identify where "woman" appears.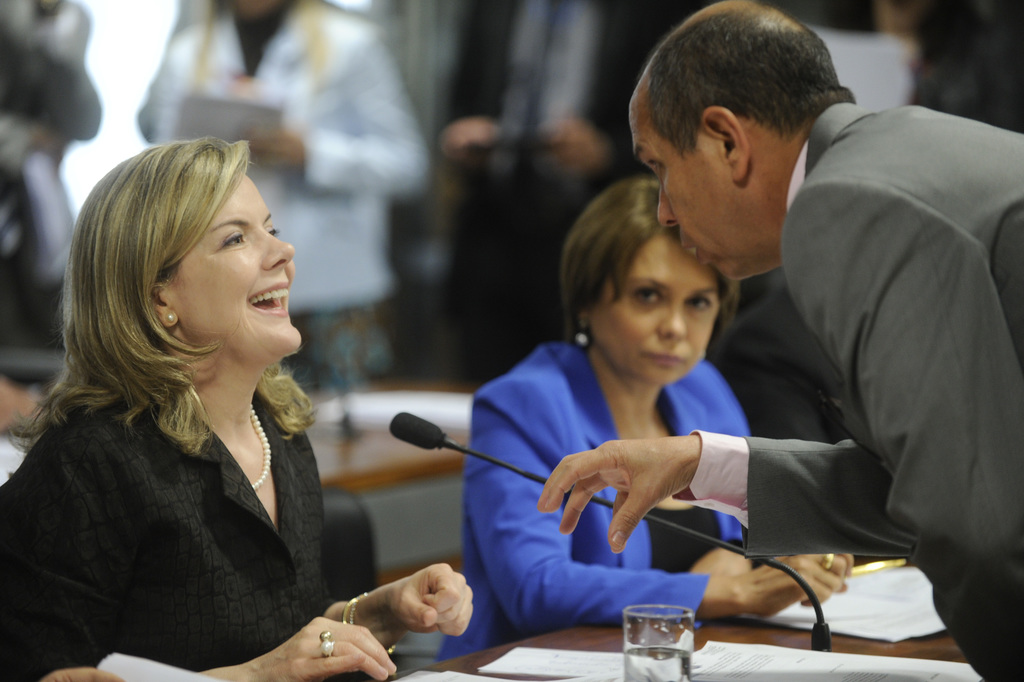
Appears at detection(137, 0, 427, 400).
